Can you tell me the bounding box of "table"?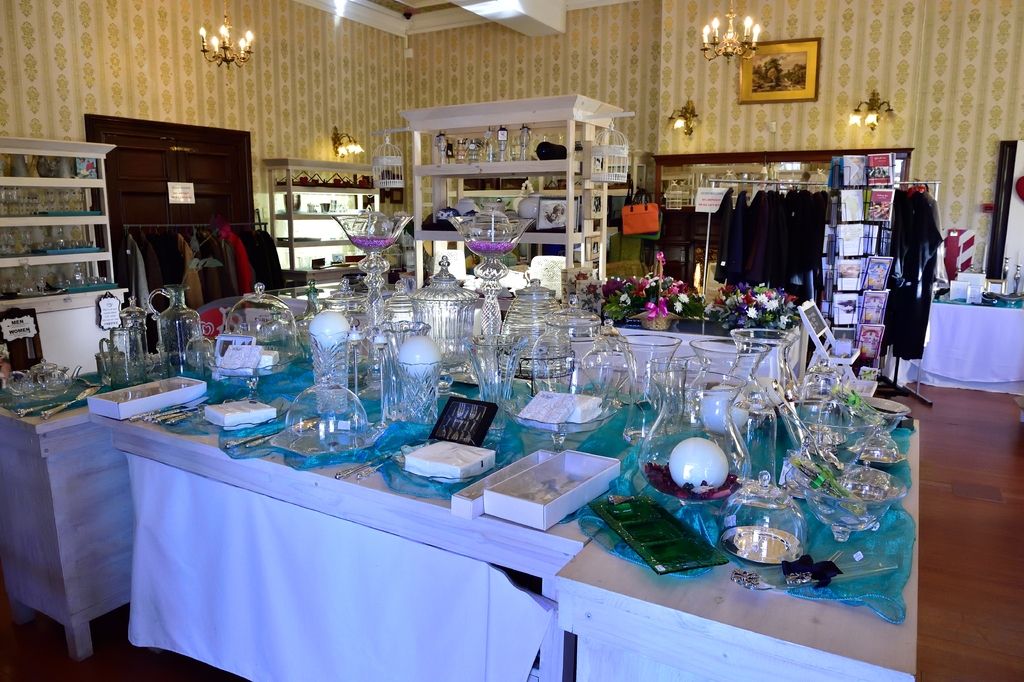
rect(906, 282, 1023, 399).
